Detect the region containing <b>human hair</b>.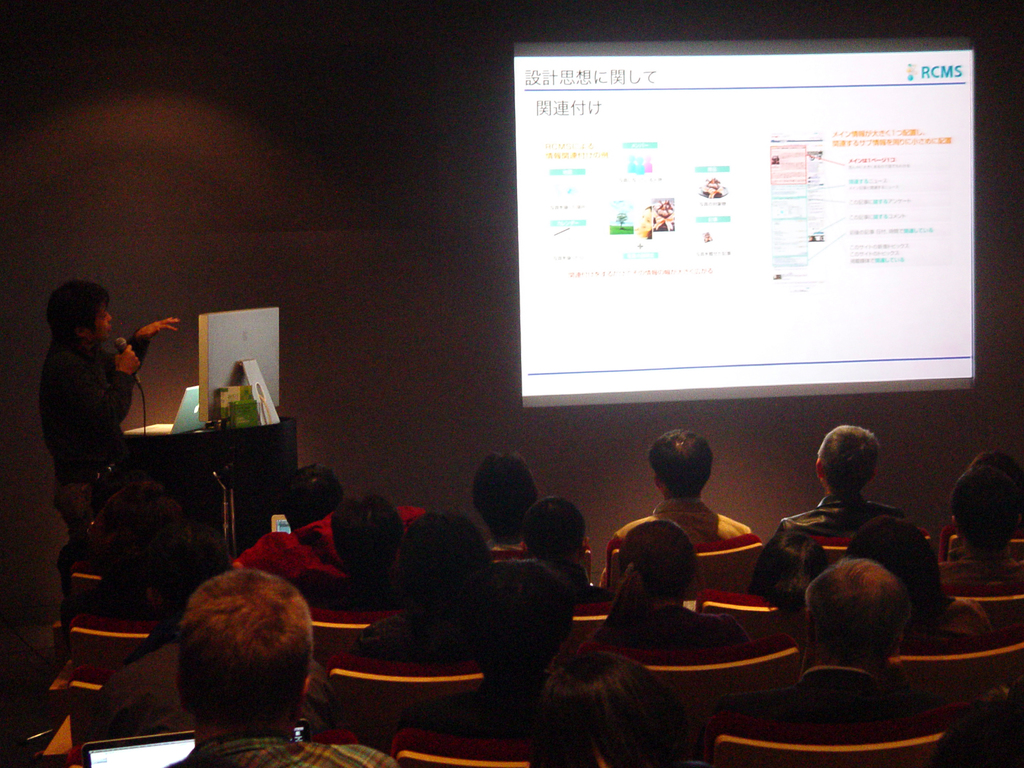
463, 556, 580, 663.
